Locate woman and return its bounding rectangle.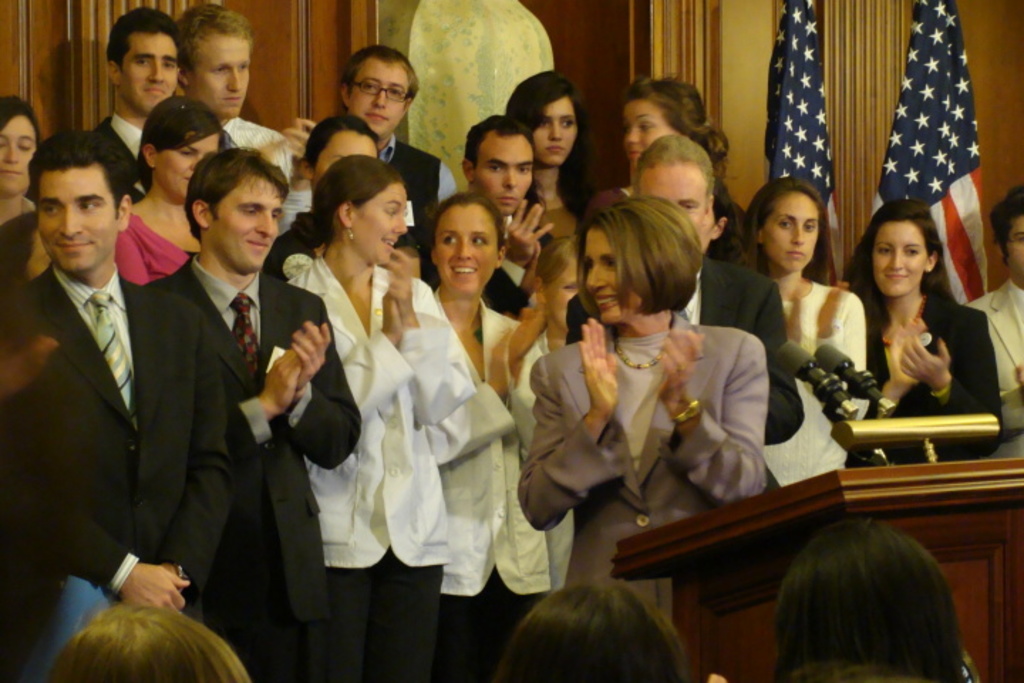
left=112, top=95, right=232, bottom=290.
